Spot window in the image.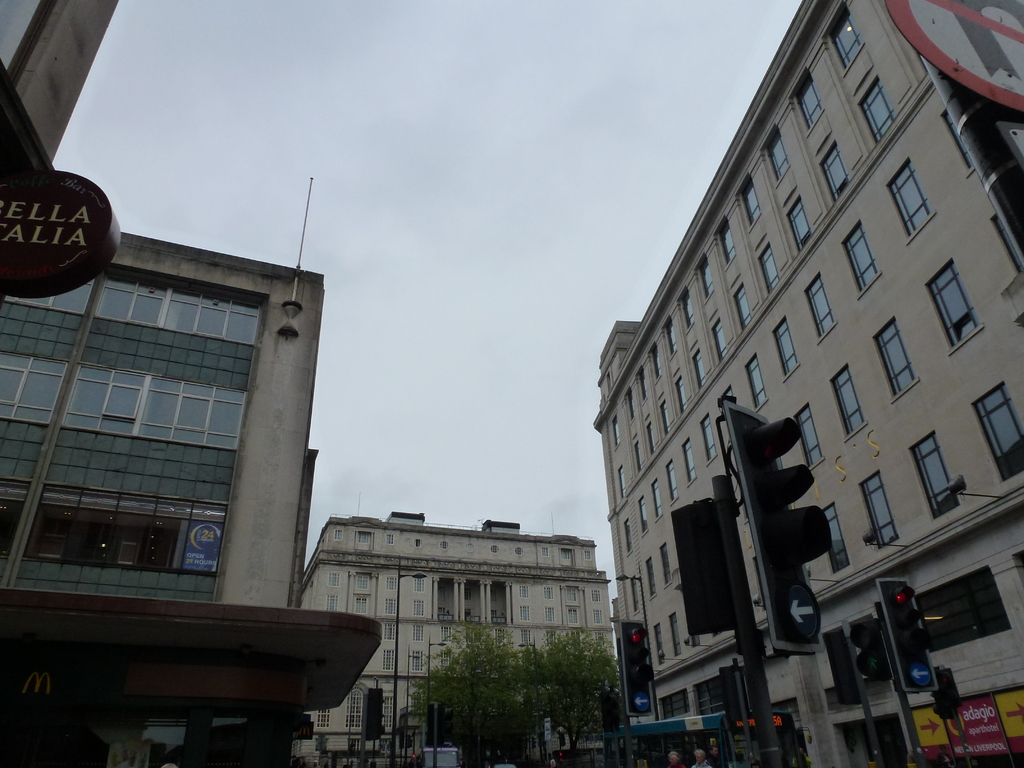
window found at 586 552 596 561.
